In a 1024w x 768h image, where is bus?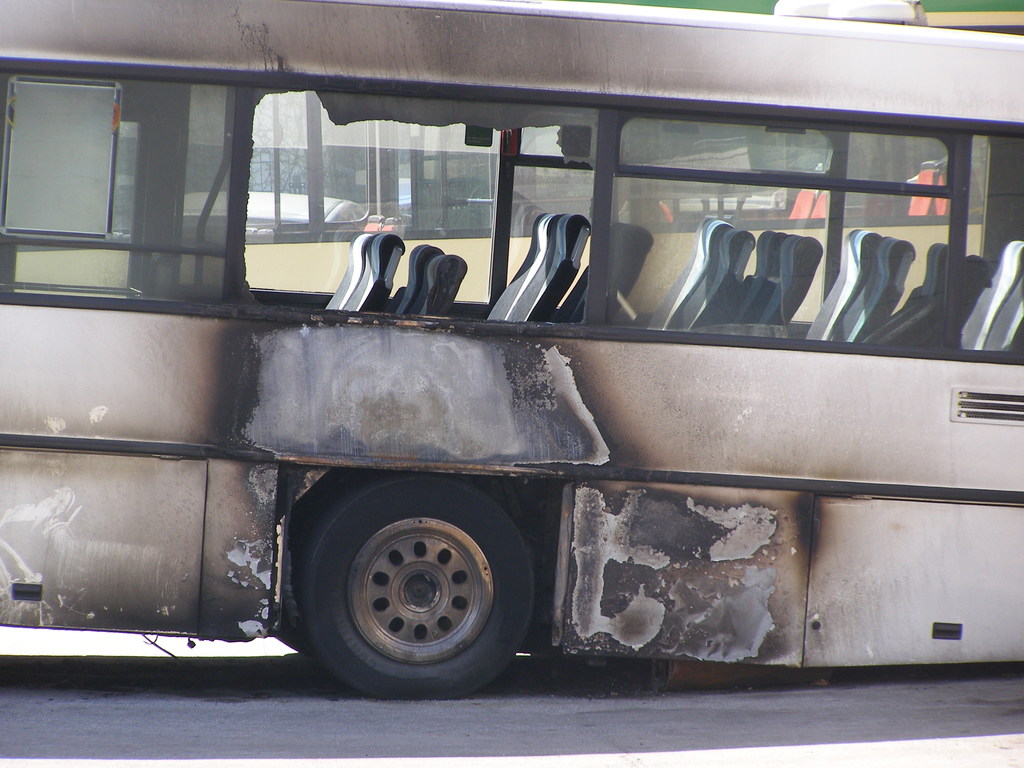
x1=0, y1=0, x2=1023, y2=706.
